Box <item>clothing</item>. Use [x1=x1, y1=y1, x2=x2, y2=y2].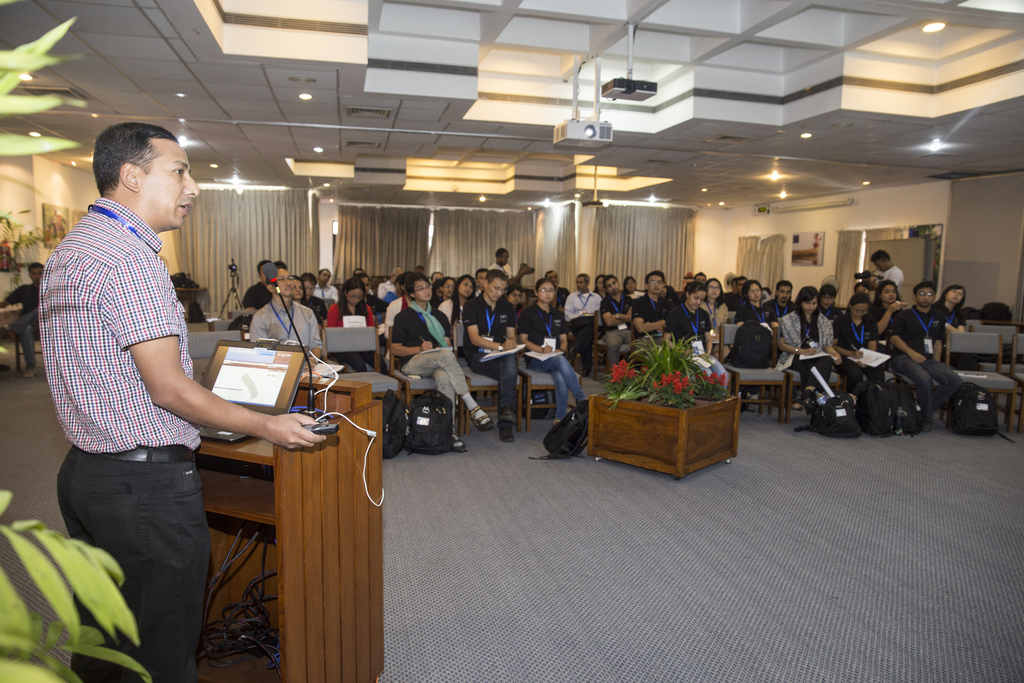
[x1=387, y1=299, x2=402, y2=333].
